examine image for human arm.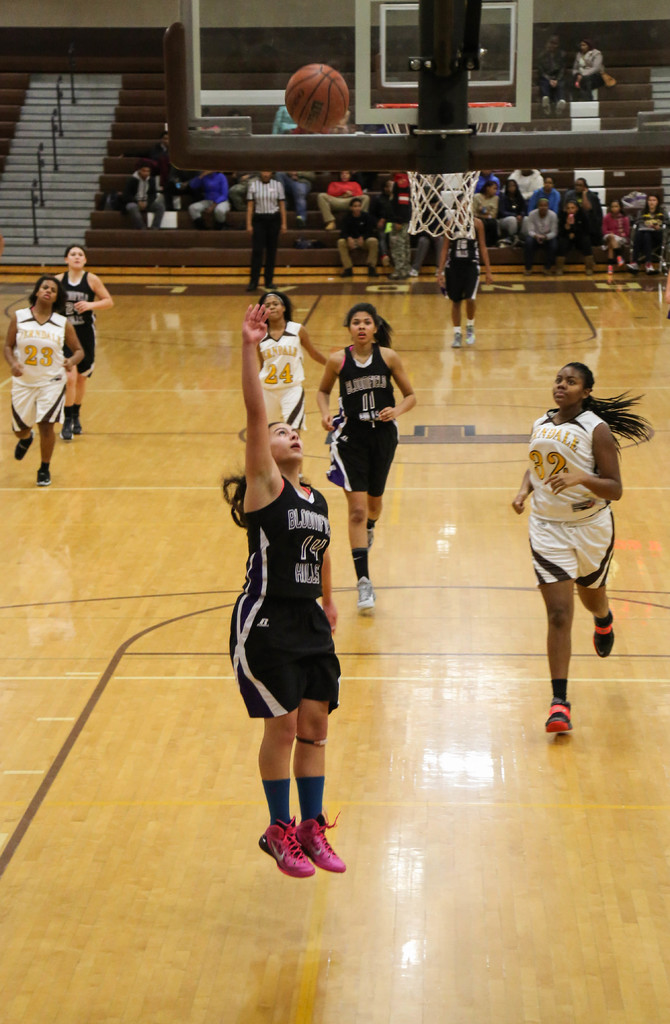
Examination result: {"left": 544, "top": 426, "right": 632, "bottom": 504}.
